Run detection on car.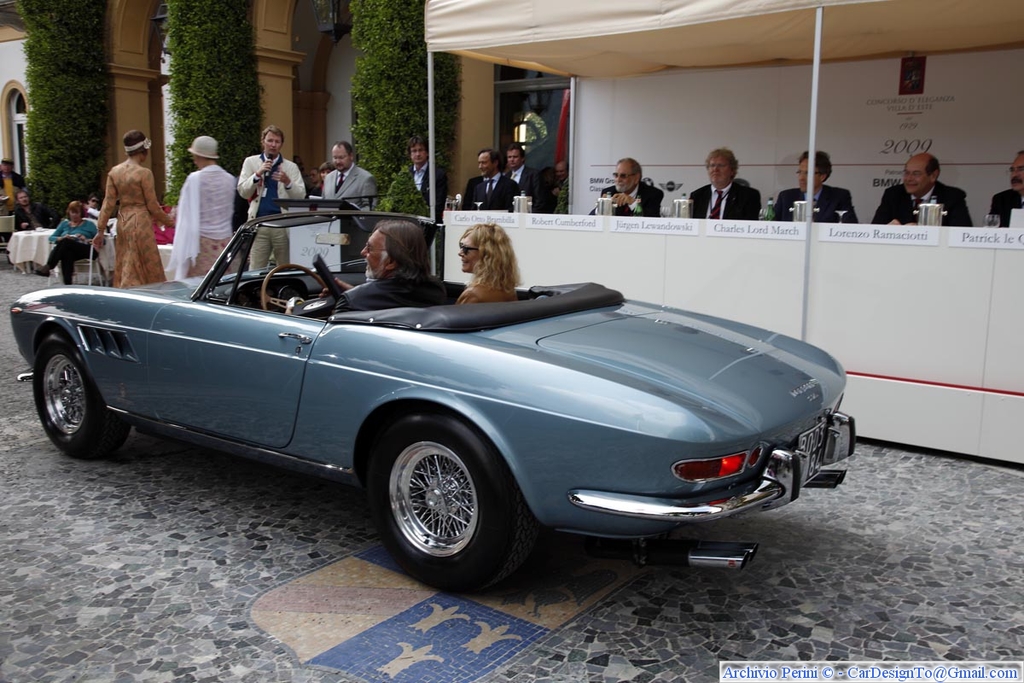
Result: crop(6, 198, 854, 590).
